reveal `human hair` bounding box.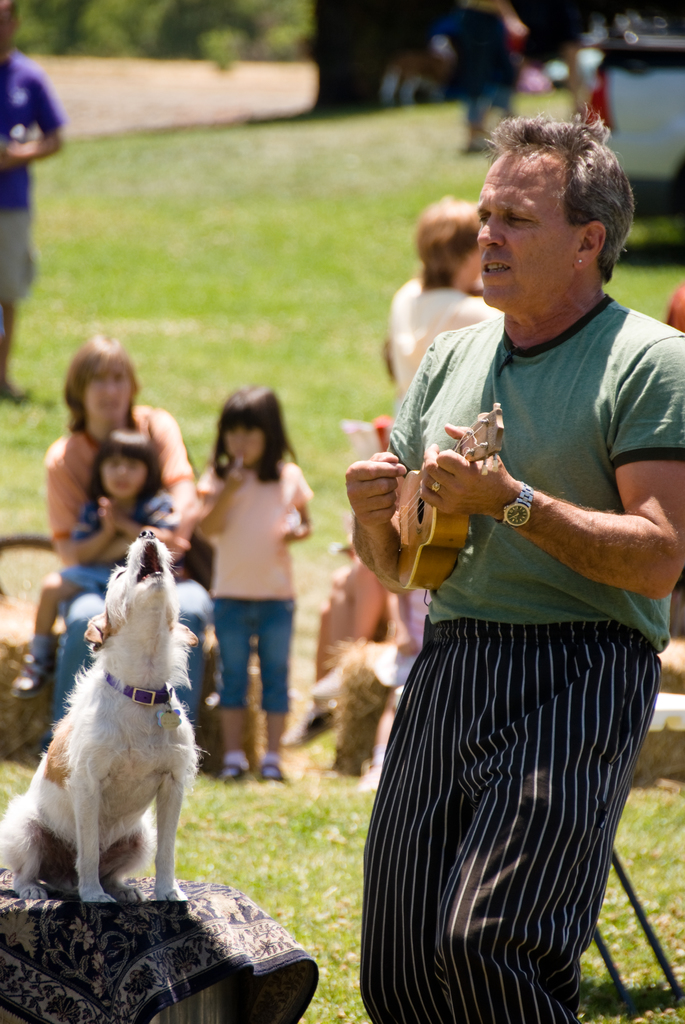
Revealed: crop(427, 193, 518, 276).
